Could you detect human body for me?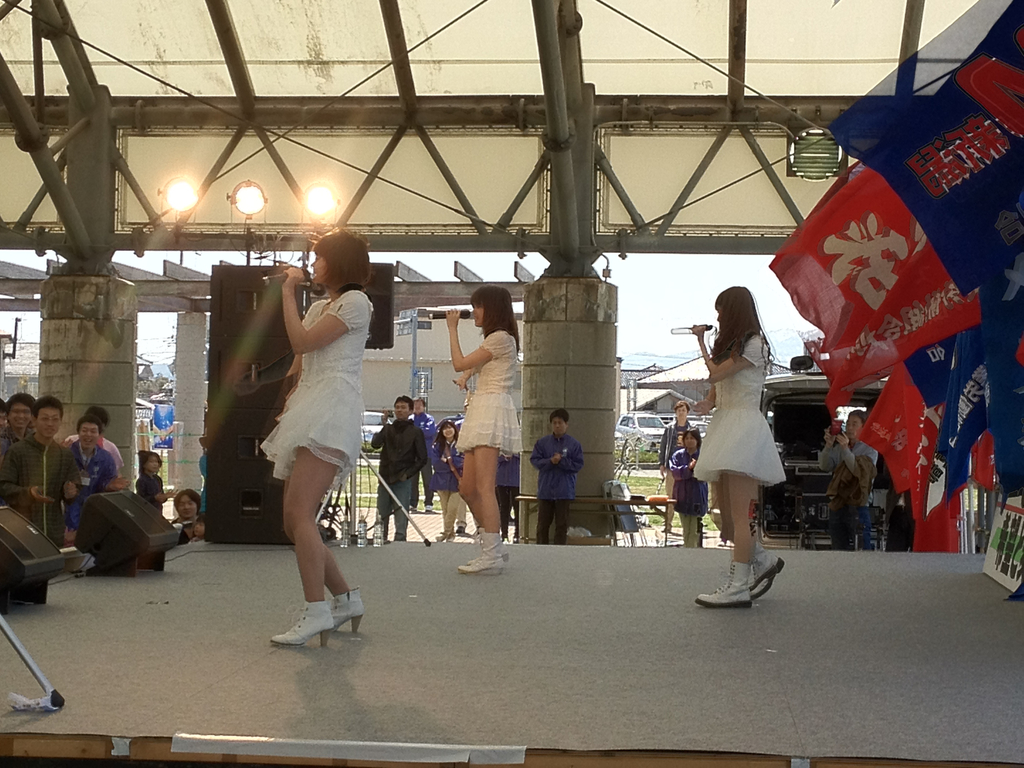
Detection result: locate(532, 430, 580, 543).
